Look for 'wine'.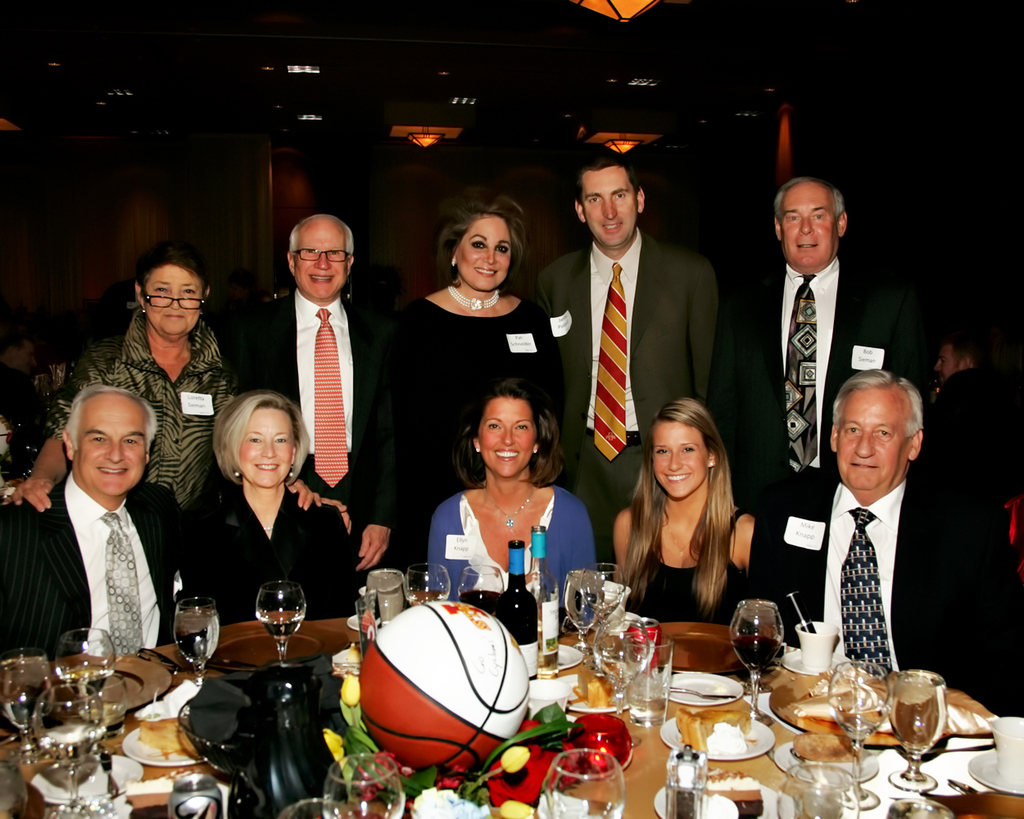
Found: 259,611,305,636.
